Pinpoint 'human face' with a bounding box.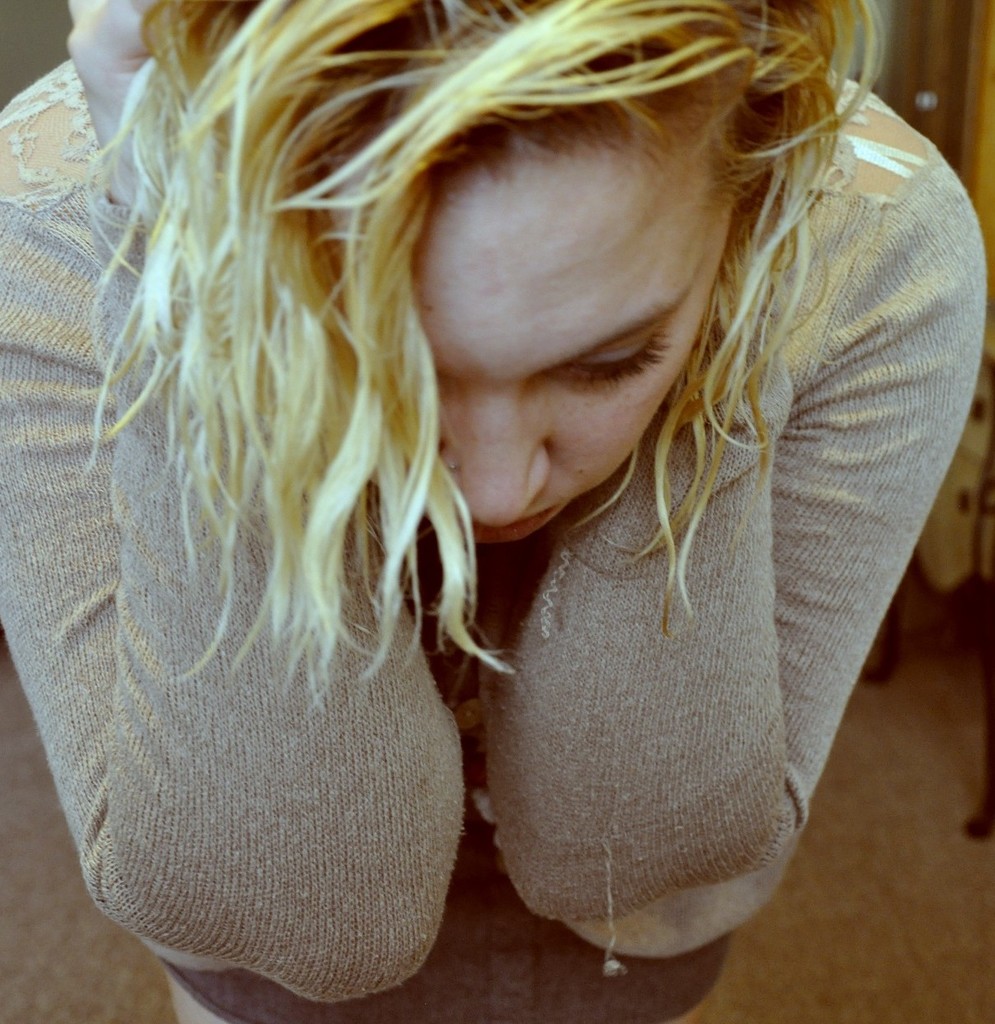
[x1=418, y1=131, x2=726, y2=546].
